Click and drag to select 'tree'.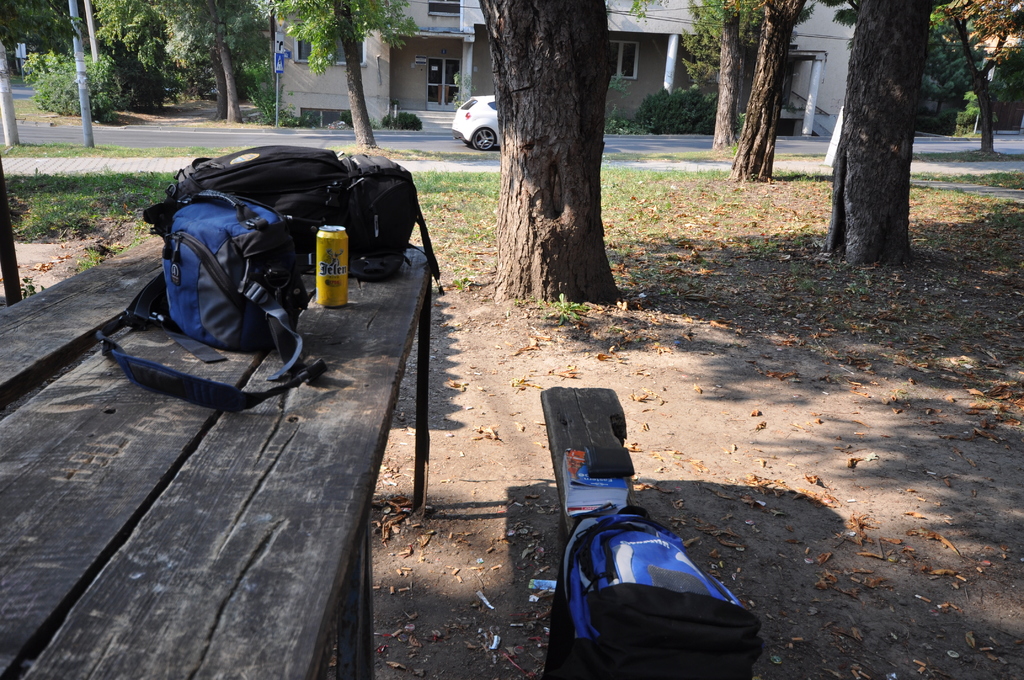
Selection: x1=0 y1=0 x2=100 y2=78.
